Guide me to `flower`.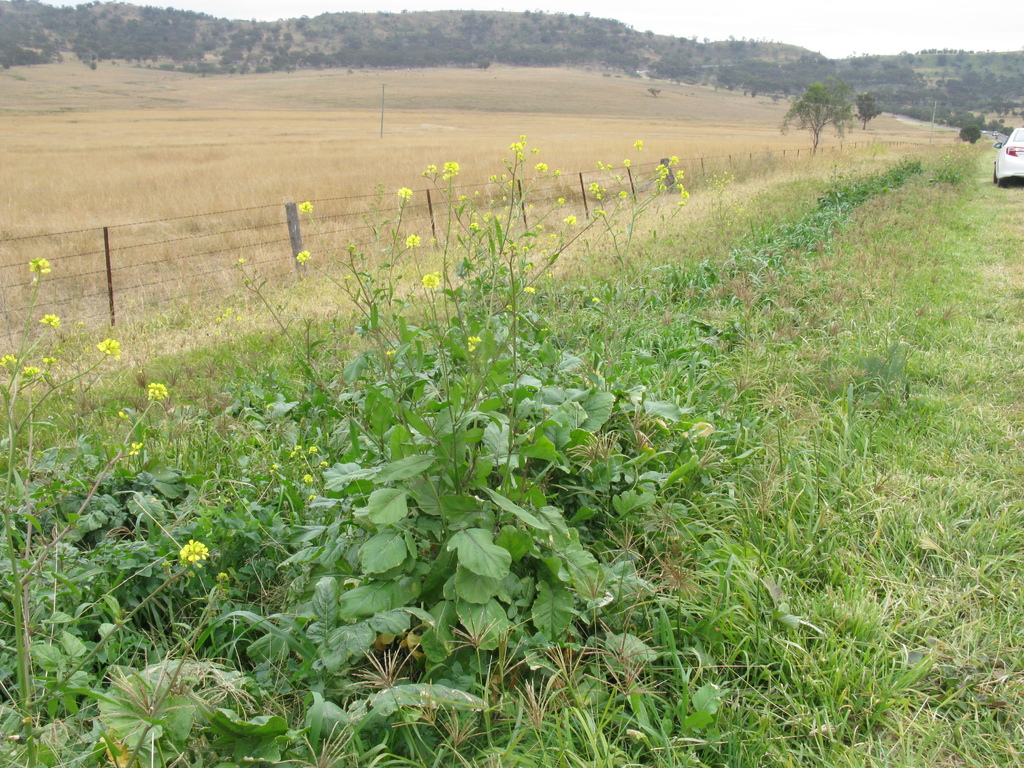
Guidance: (x1=623, y1=157, x2=630, y2=170).
